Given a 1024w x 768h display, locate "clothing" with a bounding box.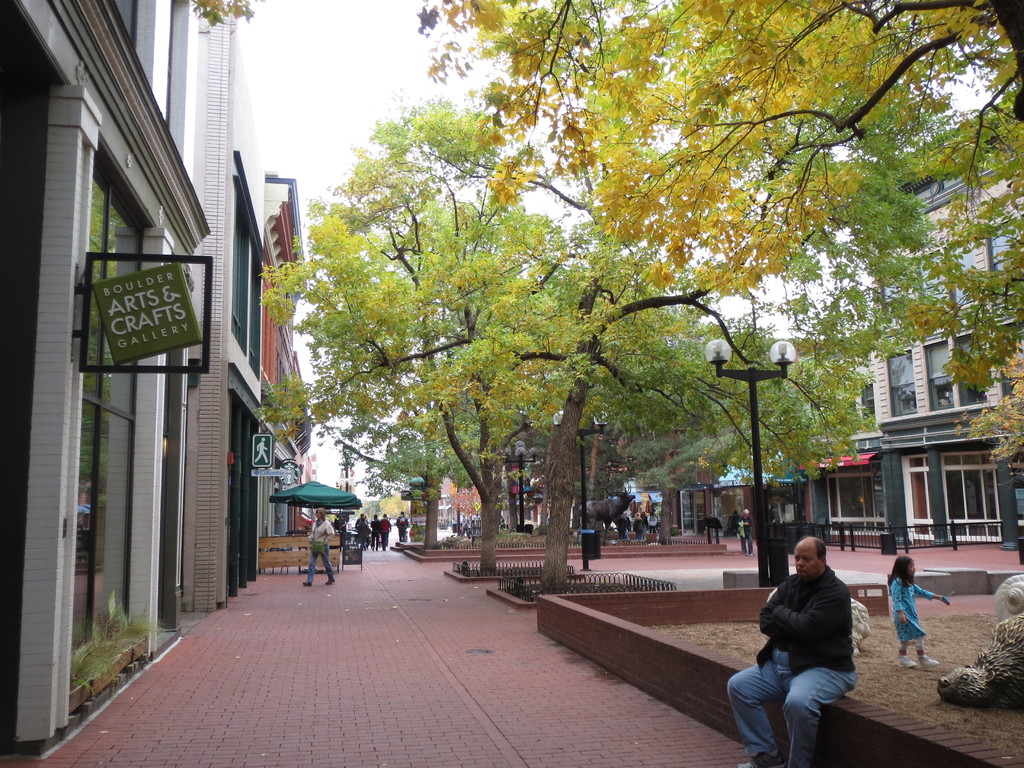
Located: (472, 515, 483, 536).
